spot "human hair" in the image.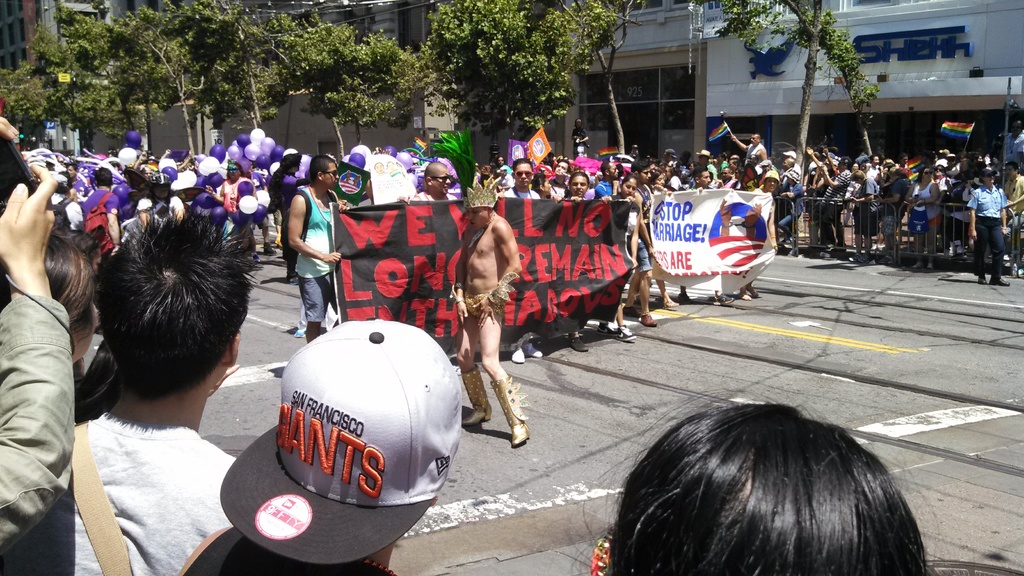
"human hair" found at <box>568,172,590,190</box>.
